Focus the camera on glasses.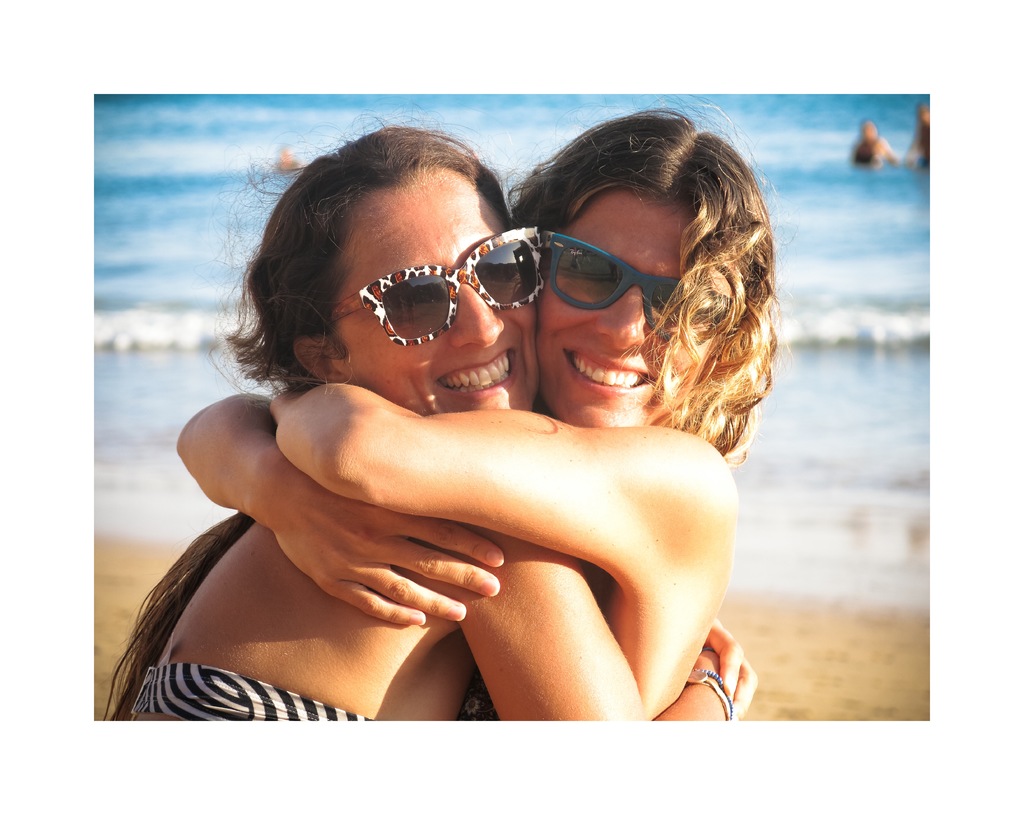
Focus region: 535/223/759/345.
